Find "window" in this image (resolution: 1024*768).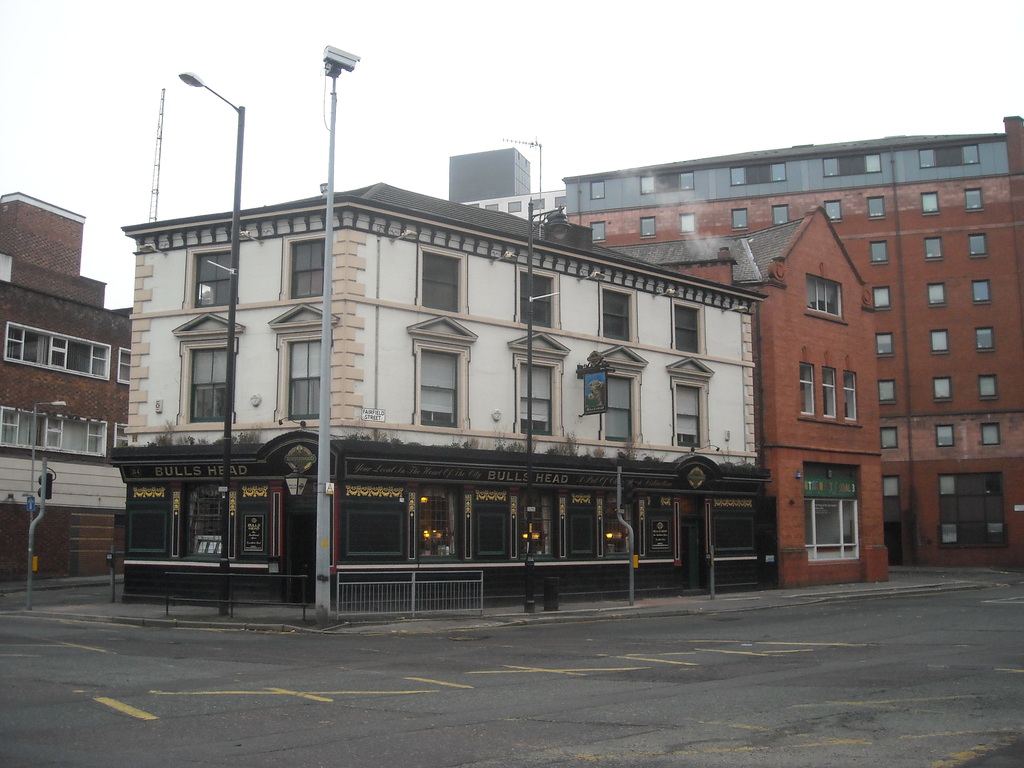
x1=416, y1=484, x2=461, y2=561.
